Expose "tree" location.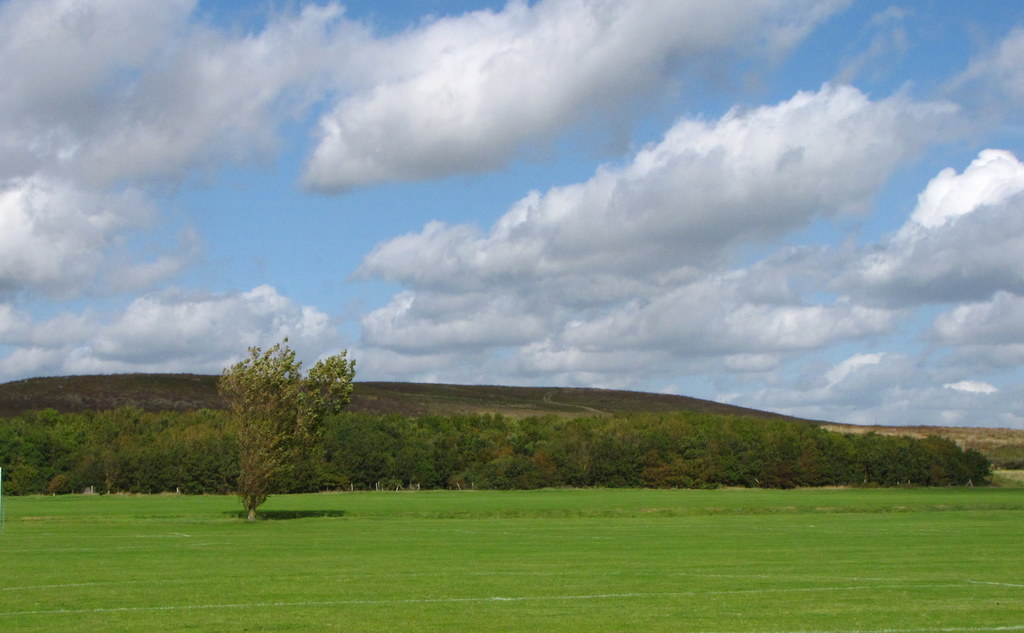
Exposed at l=210, t=326, r=352, b=515.
